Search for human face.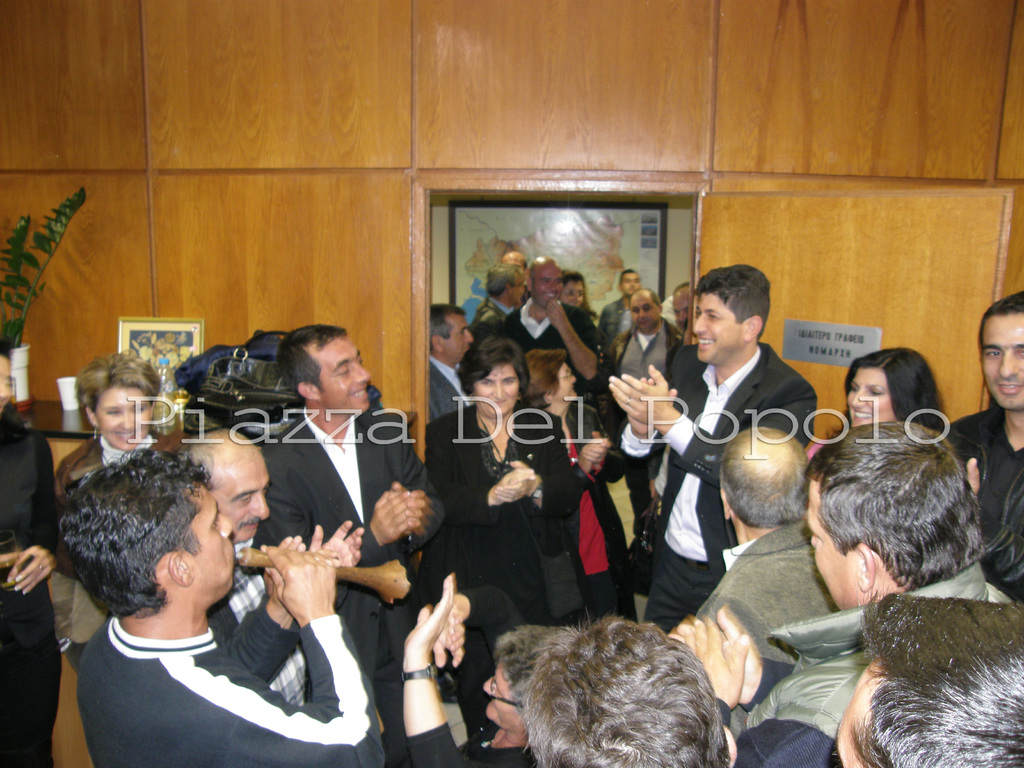
Found at [x1=0, y1=360, x2=15, y2=414].
